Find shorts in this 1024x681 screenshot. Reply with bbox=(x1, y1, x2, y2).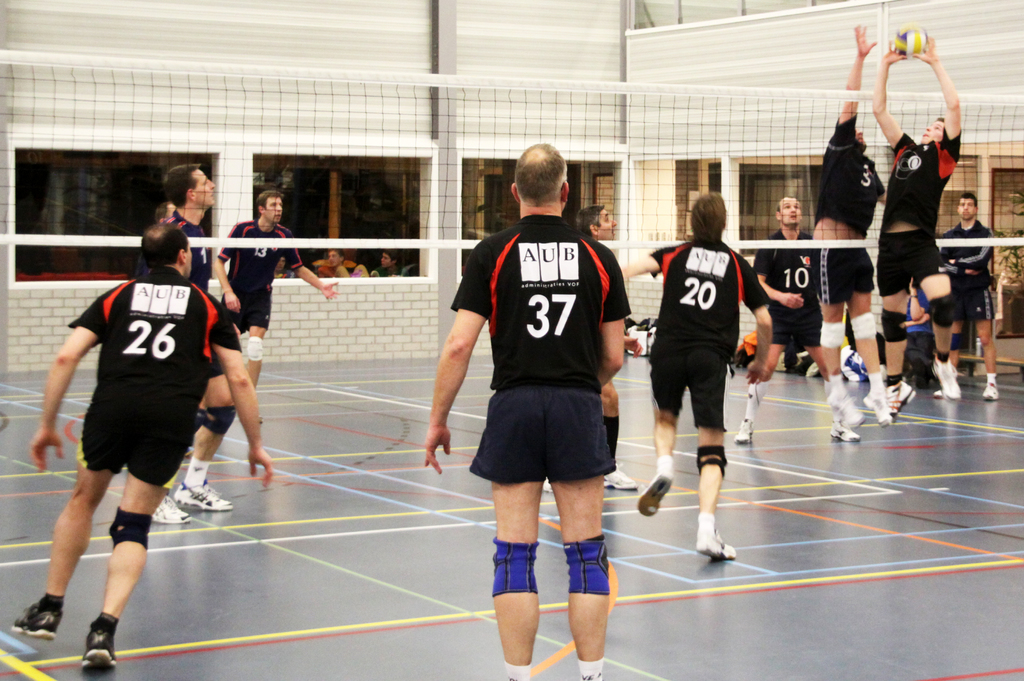
bbox=(808, 248, 874, 303).
